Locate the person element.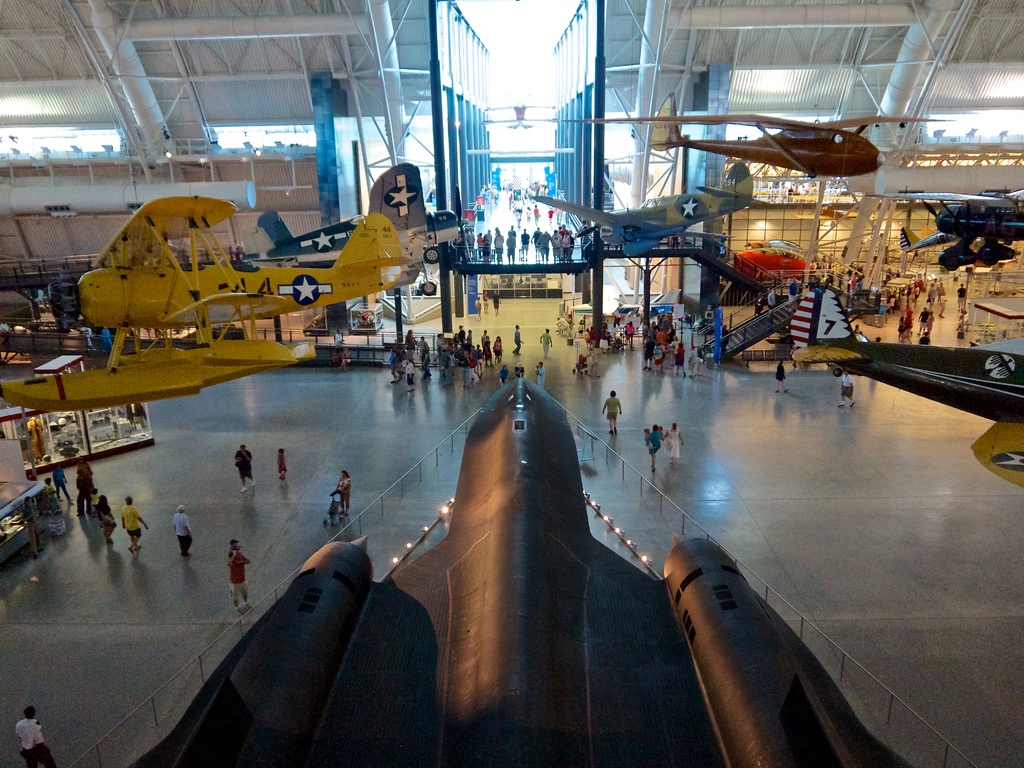
Element bbox: {"left": 123, "top": 495, "right": 149, "bottom": 555}.
